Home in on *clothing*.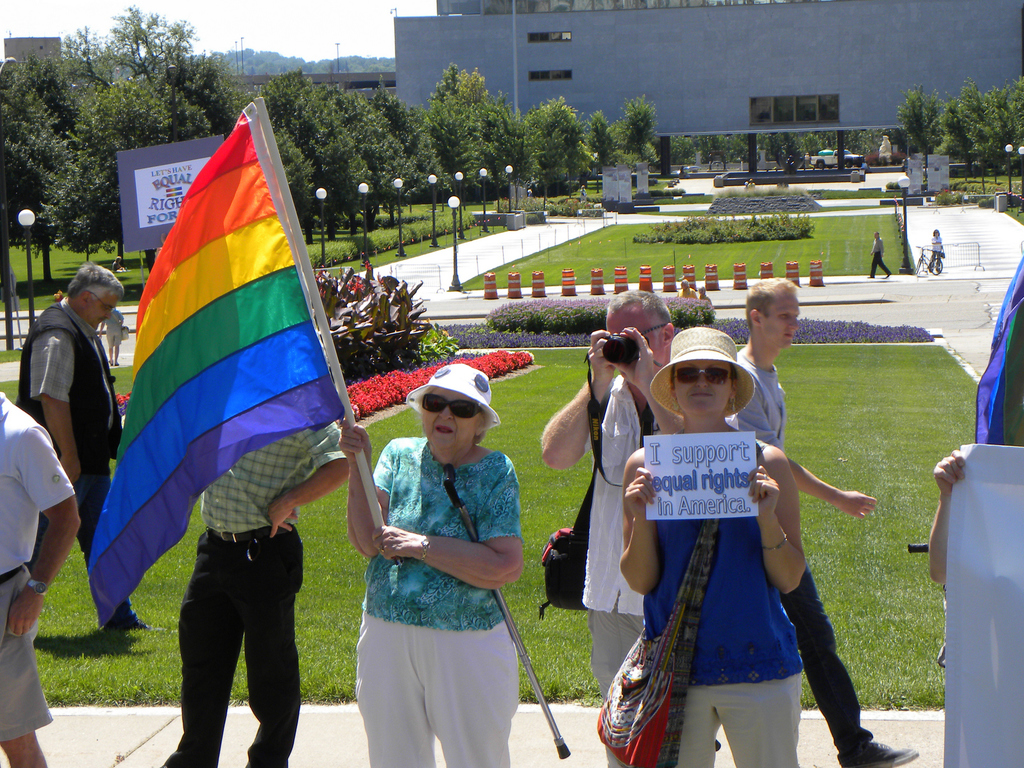
Homed in at crop(715, 346, 874, 753).
